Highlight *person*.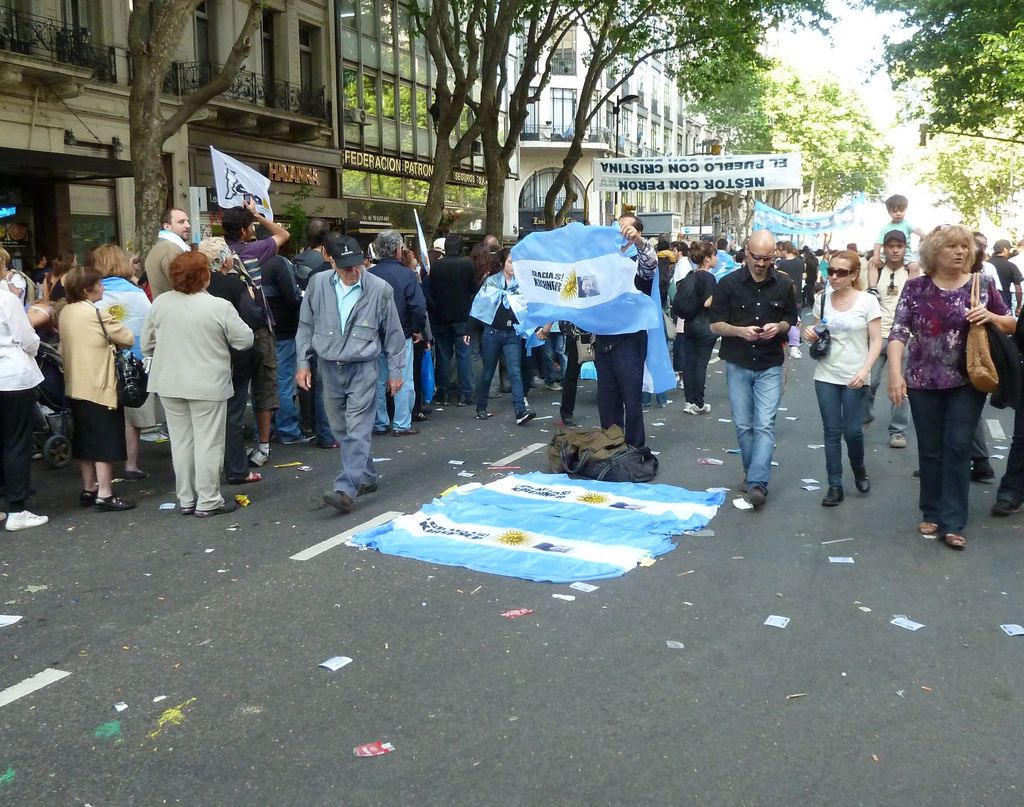
Highlighted region: 43/246/79/303.
